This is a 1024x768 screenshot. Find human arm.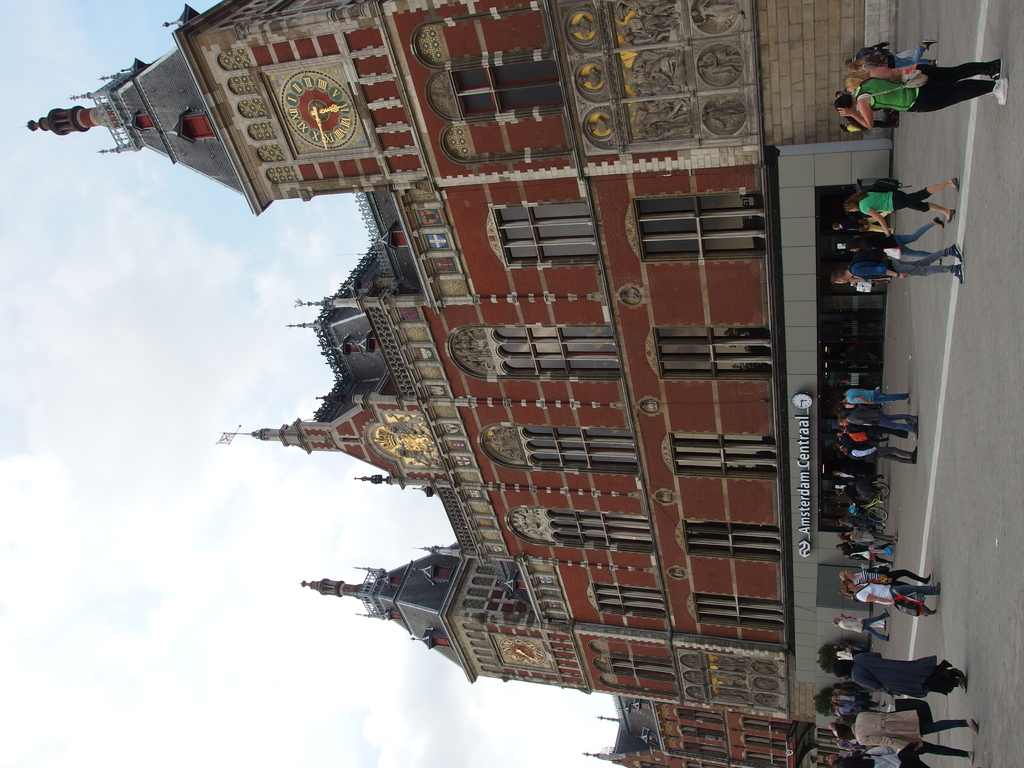
Bounding box: (left=847, top=394, right=877, bottom=406).
